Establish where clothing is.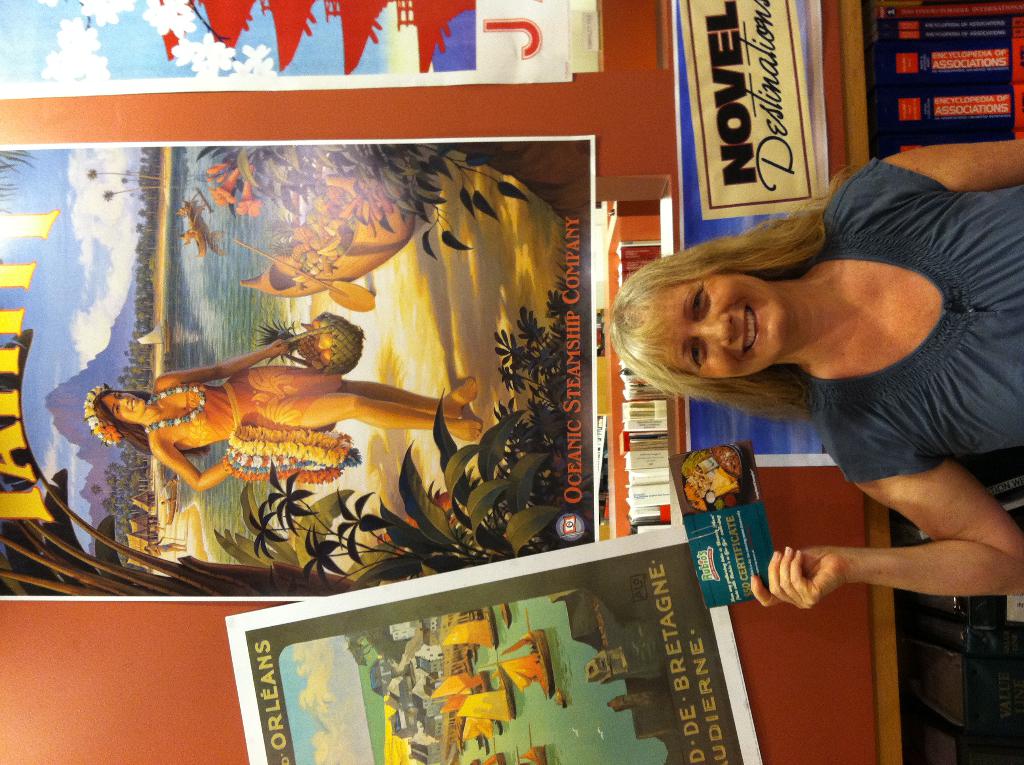
Established at (x1=796, y1=145, x2=1023, y2=497).
